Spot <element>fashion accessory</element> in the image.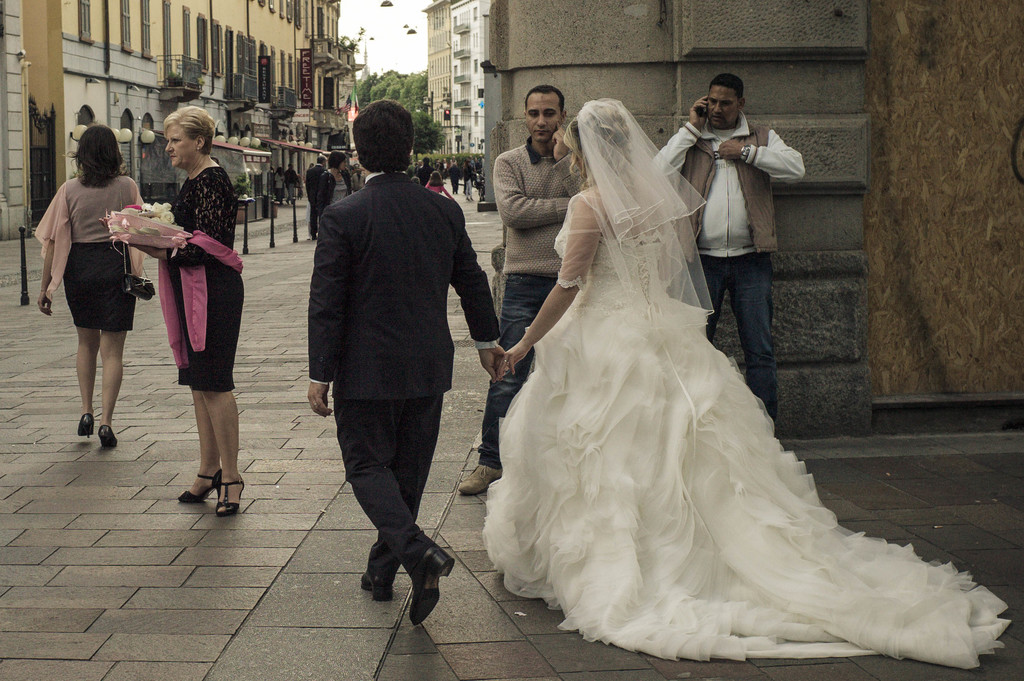
<element>fashion accessory</element> found at BBox(457, 464, 504, 494).
